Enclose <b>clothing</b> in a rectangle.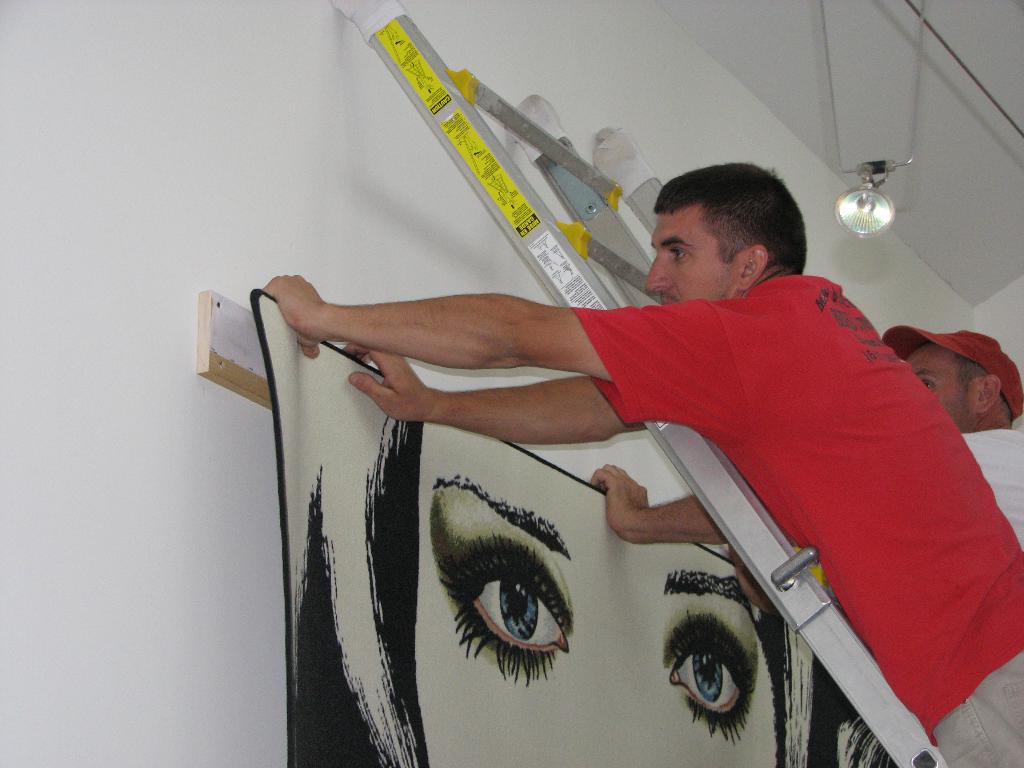
426:277:991:733.
